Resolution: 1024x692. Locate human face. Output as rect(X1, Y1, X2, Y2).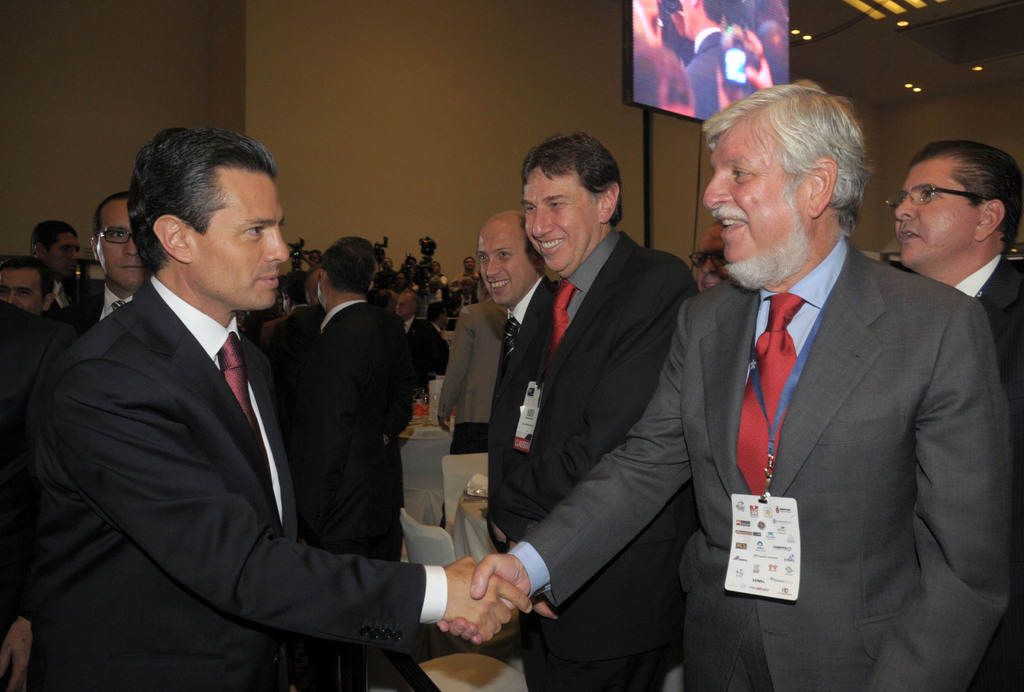
rect(191, 171, 291, 306).
